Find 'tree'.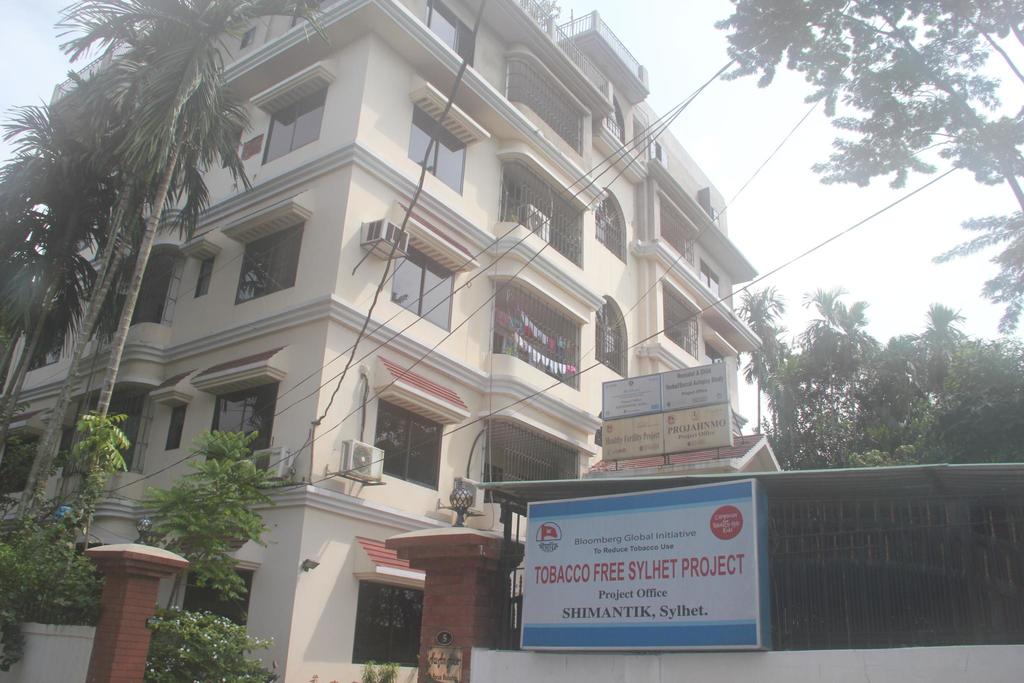
bbox=[921, 304, 965, 334].
